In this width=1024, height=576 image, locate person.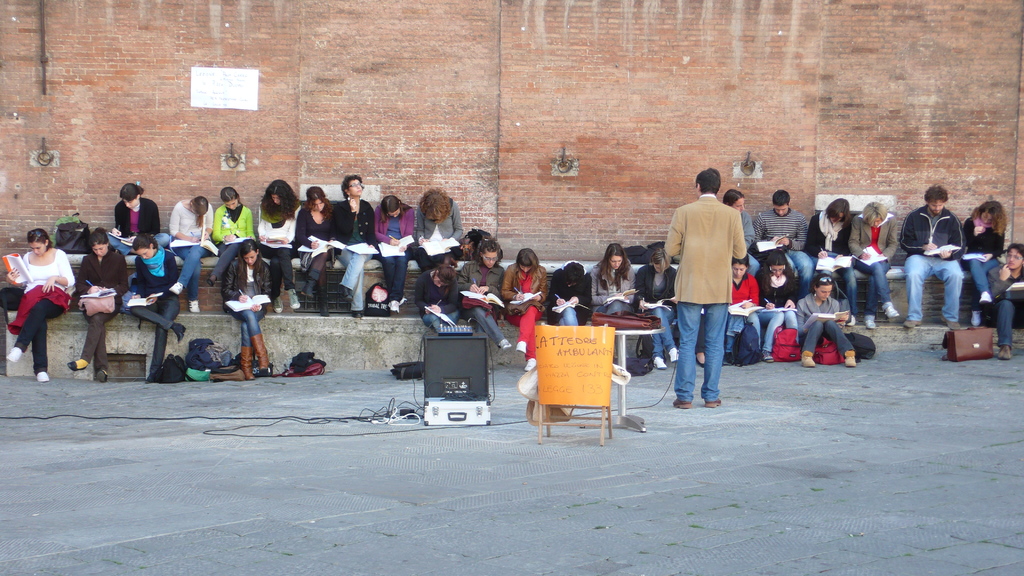
Bounding box: [left=957, top=198, right=1002, bottom=326].
